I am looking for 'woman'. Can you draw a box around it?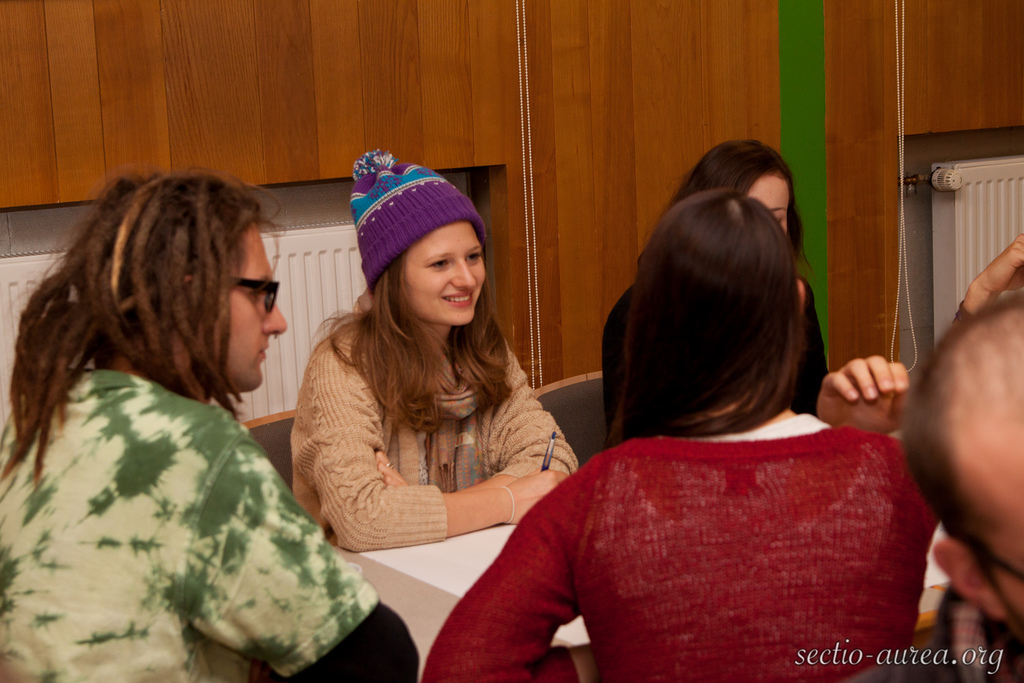
Sure, the bounding box is [418, 186, 941, 682].
